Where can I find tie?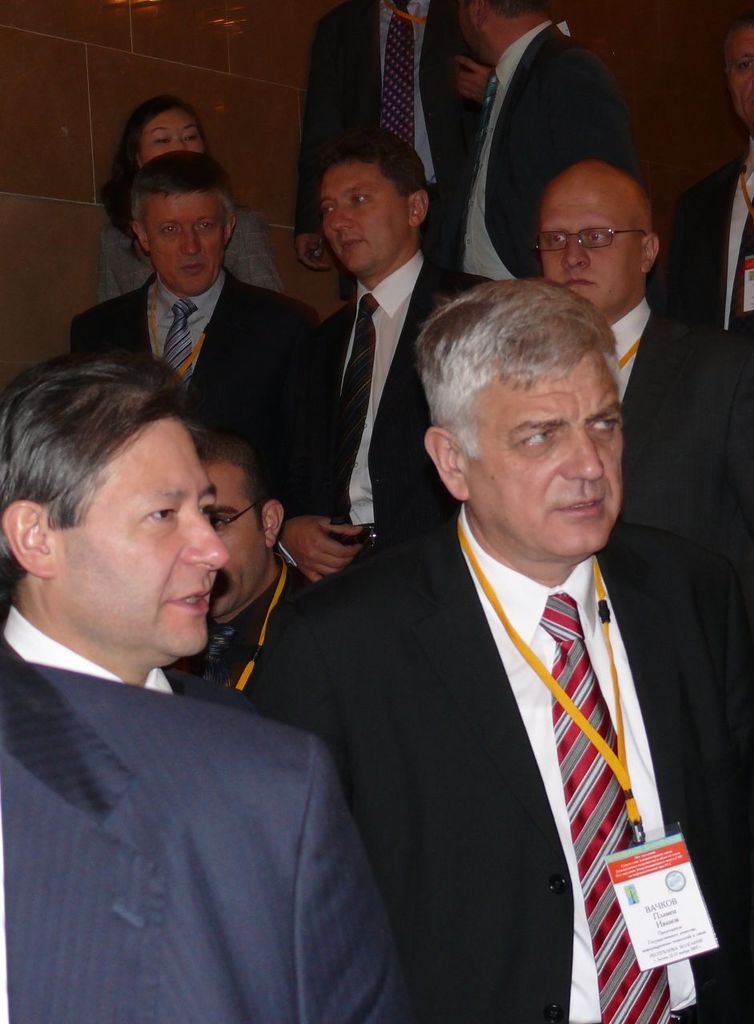
You can find it at x1=159, y1=298, x2=201, y2=381.
